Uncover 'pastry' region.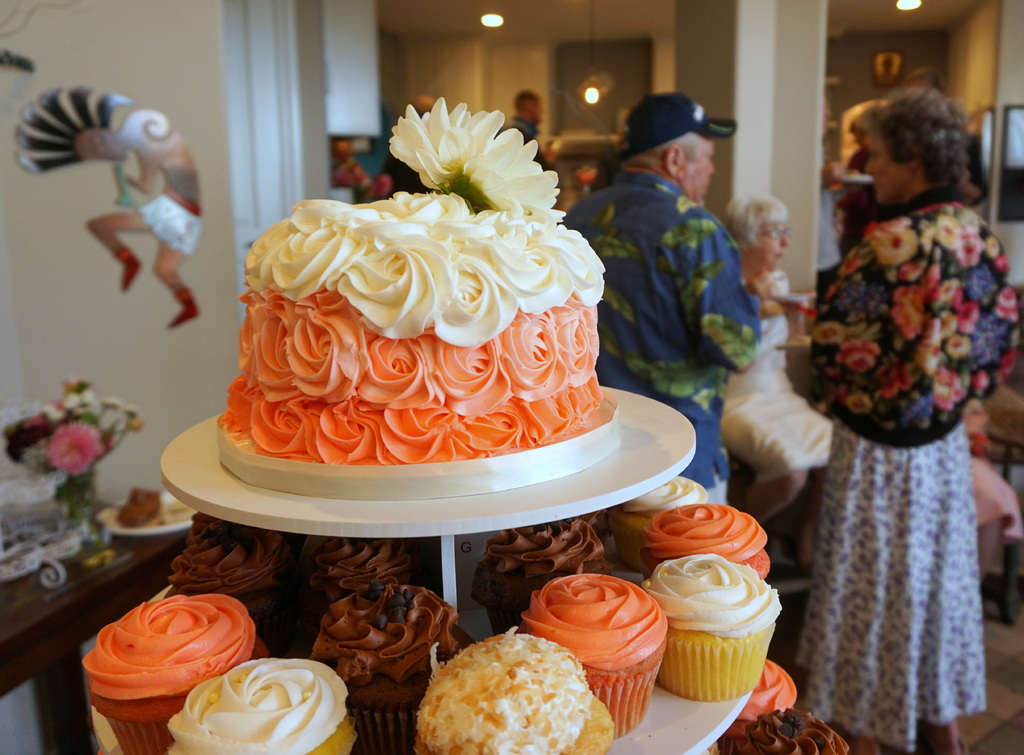
Uncovered: 316 582 472 745.
